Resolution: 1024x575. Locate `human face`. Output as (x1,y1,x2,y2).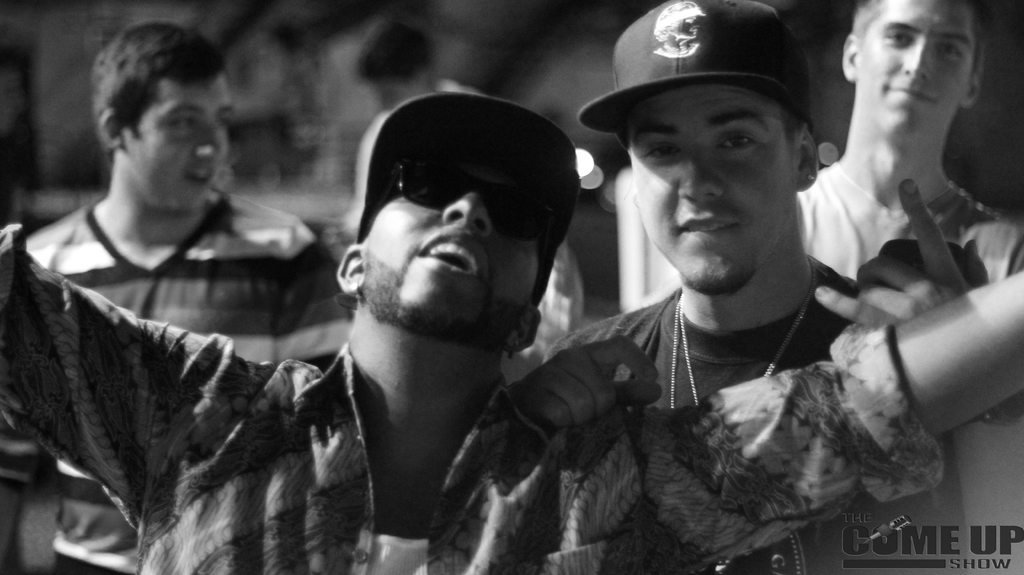
(124,76,239,214).
